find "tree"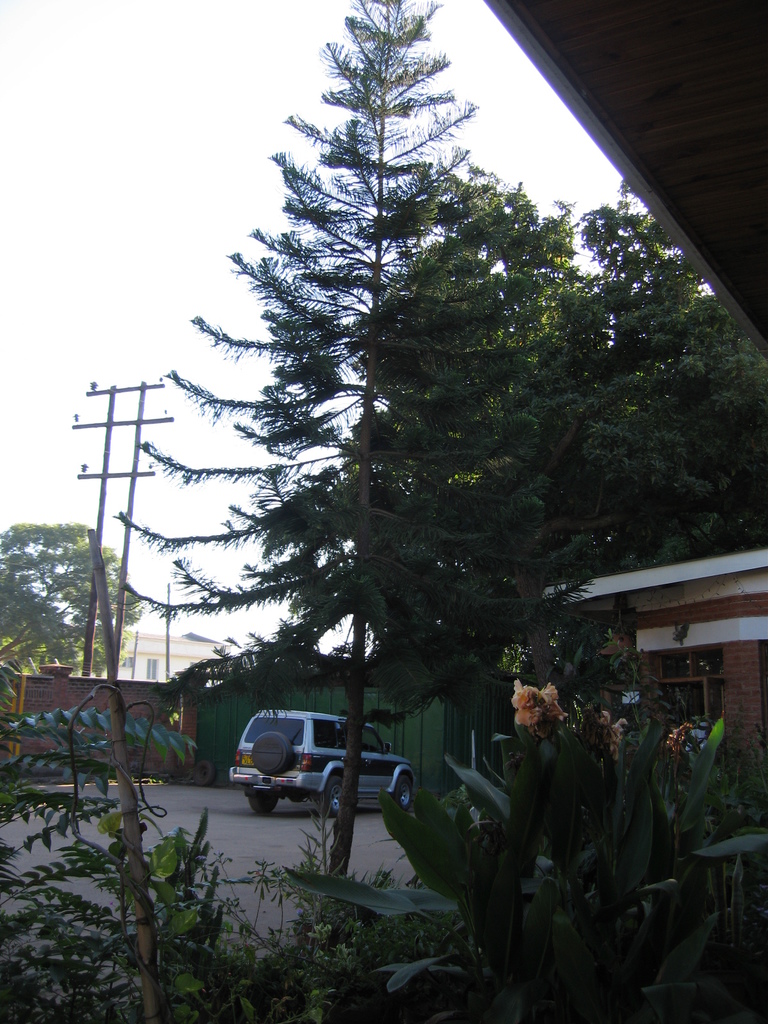
bbox=[0, 518, 145, 678]
